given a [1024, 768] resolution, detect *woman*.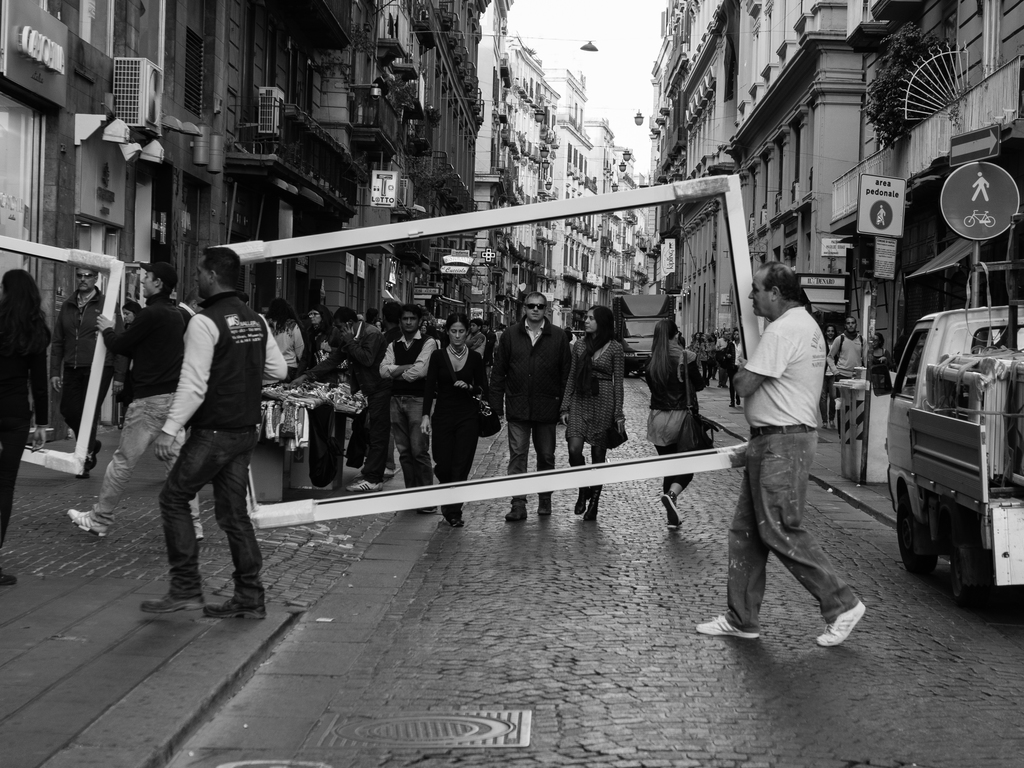
{"x1": 557, "y1": 302, "x2": 630, "y2": 527}.
